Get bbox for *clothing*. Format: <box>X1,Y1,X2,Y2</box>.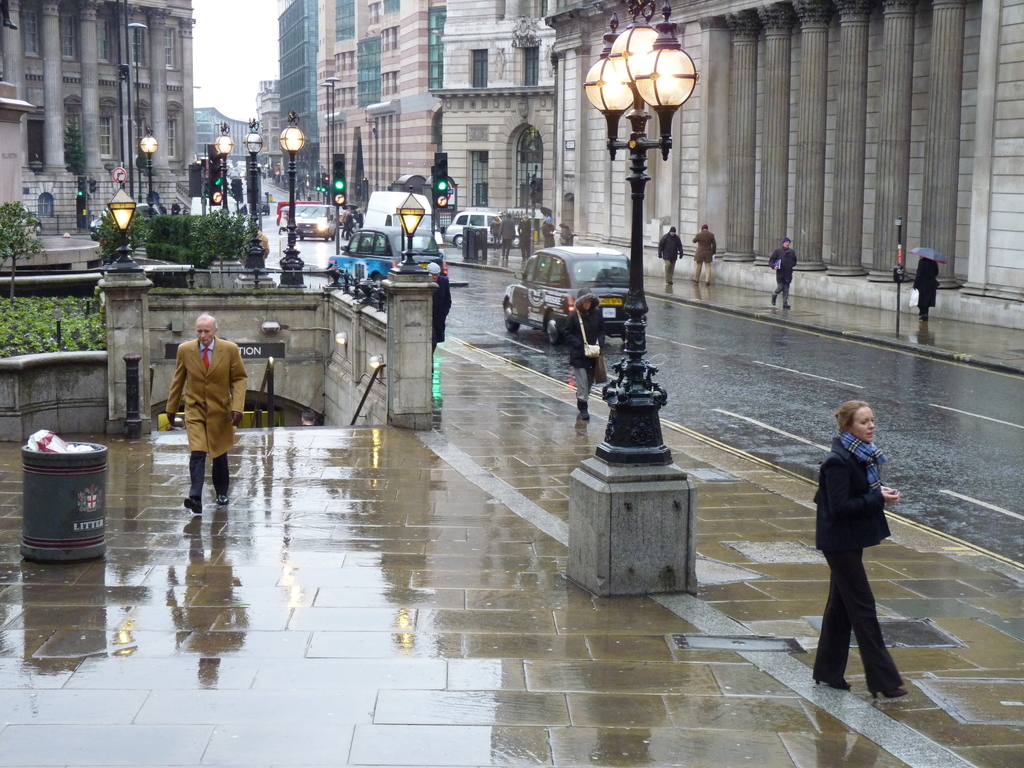
<box>657,231,685,284</box>.
